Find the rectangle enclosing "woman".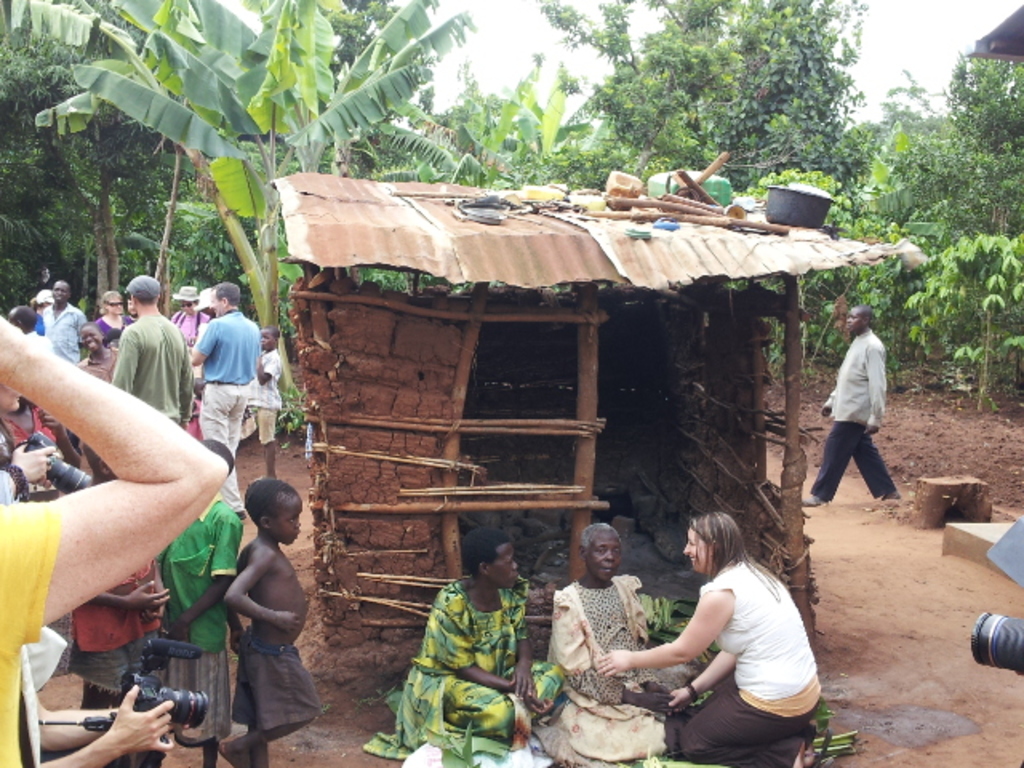
[x1=544, y1=520, x2=712, y2=766].
